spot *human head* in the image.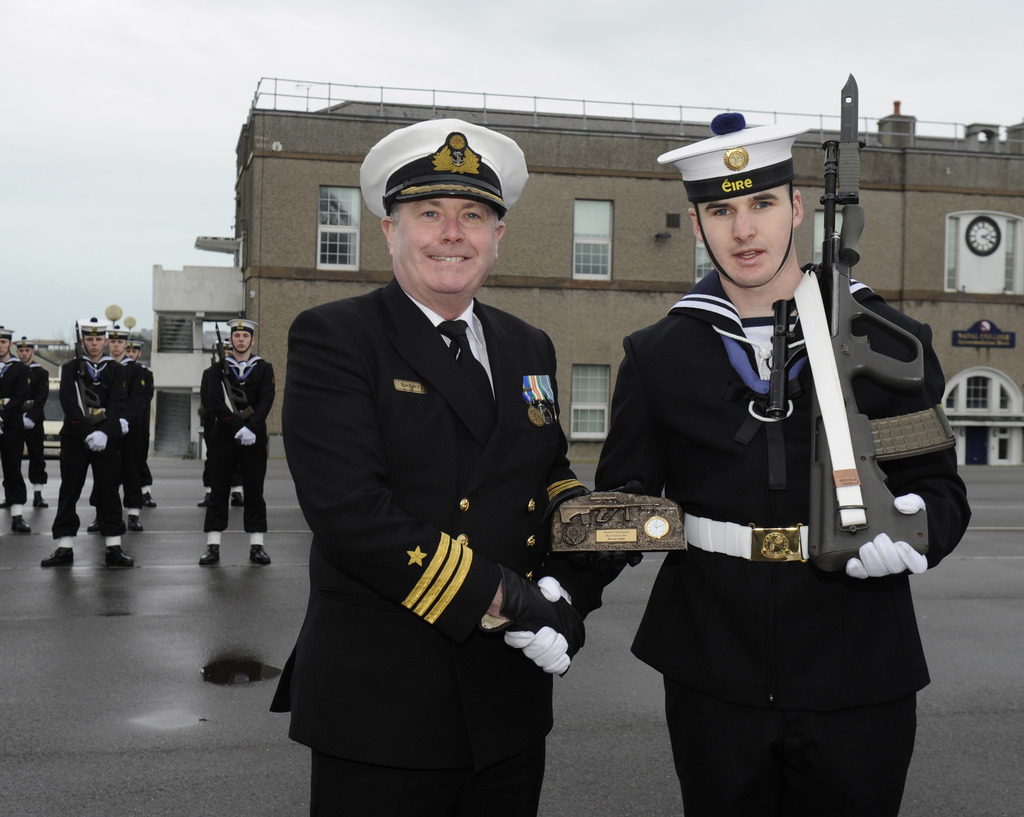
*human head* found at rect(225, 319, 257, 354).
